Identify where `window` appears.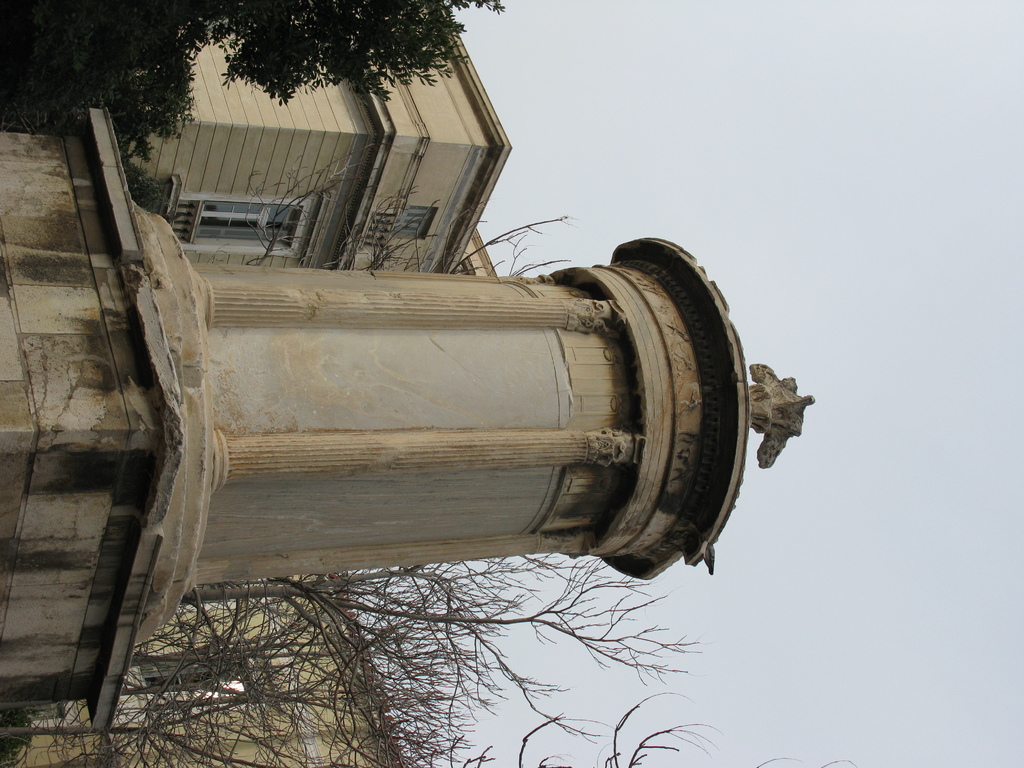
Appears at 395,207,435,236.
